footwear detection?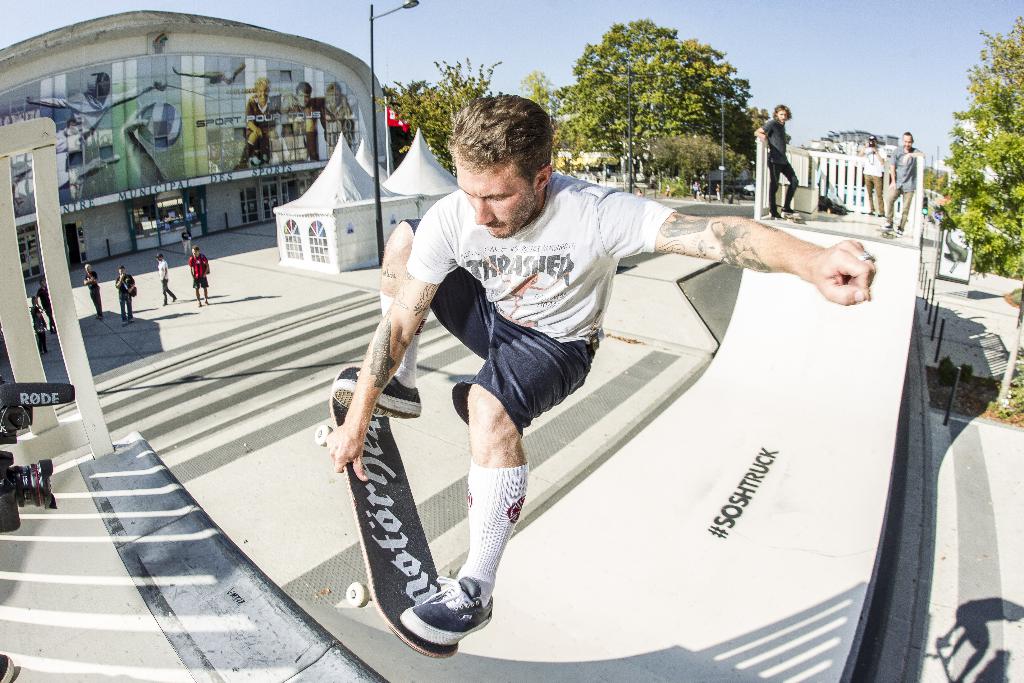
[left=39, top=349, right=51, bottom=355]
